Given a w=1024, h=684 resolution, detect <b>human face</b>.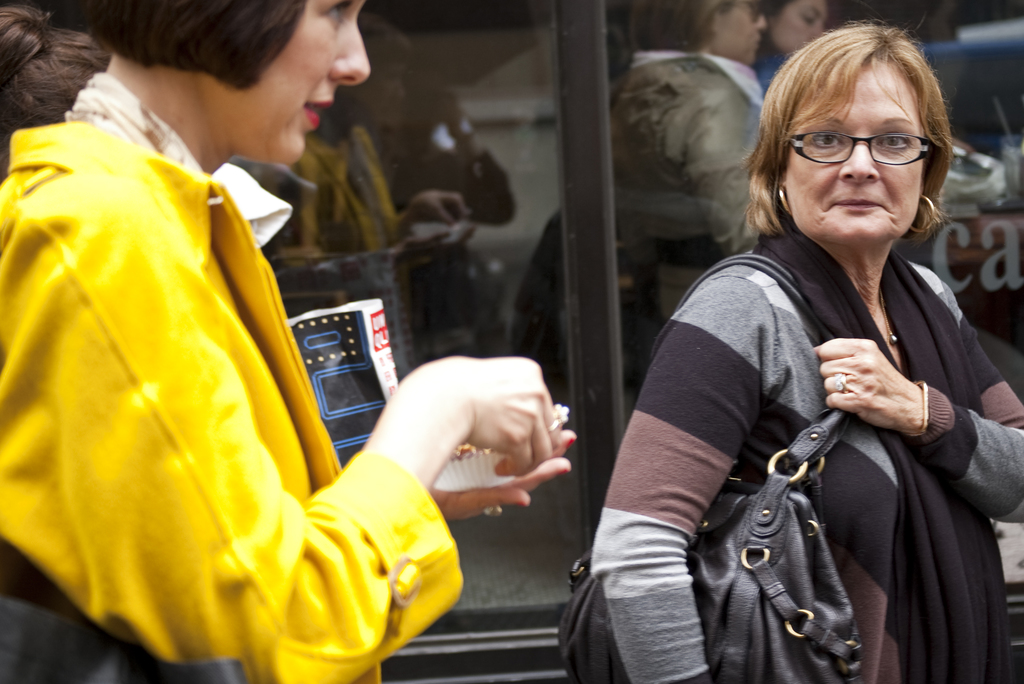
765 0 826 53.
